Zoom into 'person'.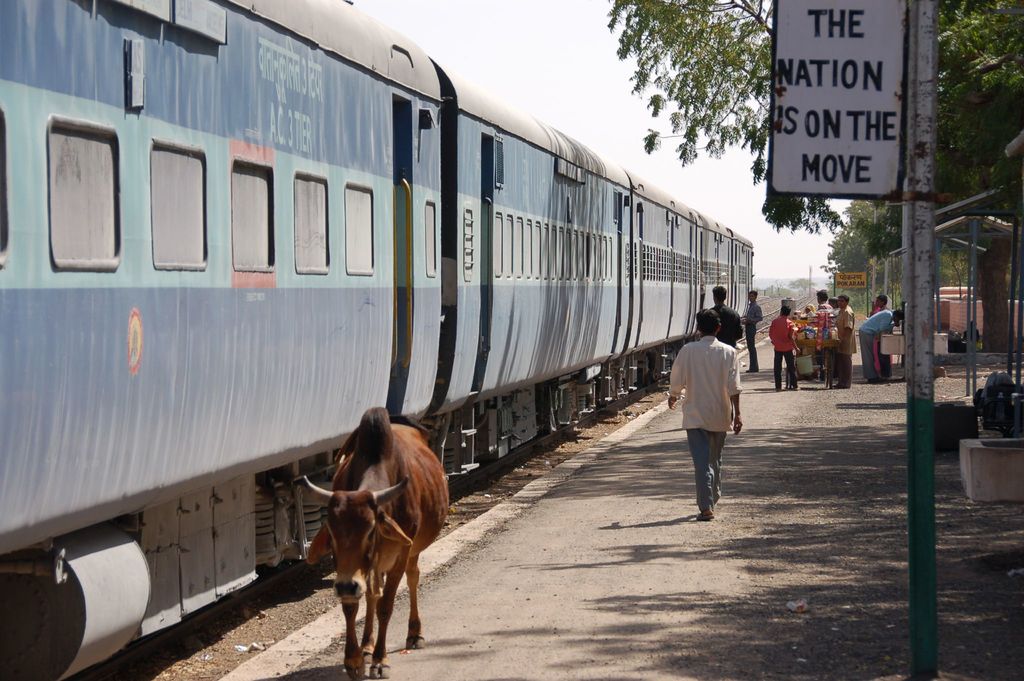
Zoom target: {"x1": 771, "y1": 305, "x2": 803, "y2": 385}.
